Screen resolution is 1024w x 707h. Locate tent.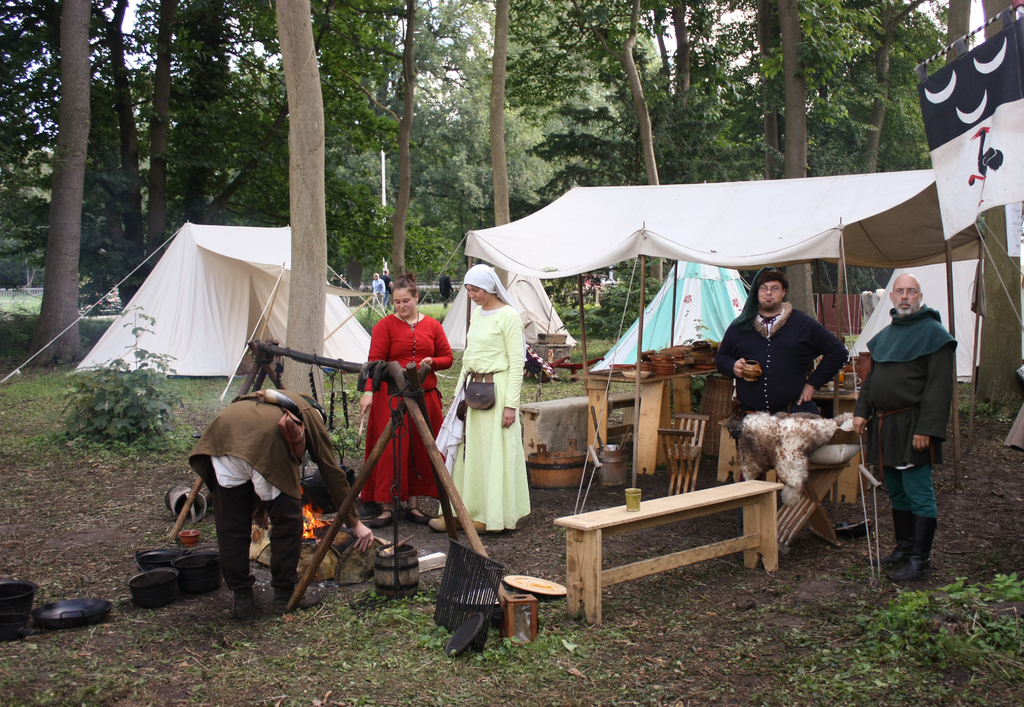
5:207:389:390.
